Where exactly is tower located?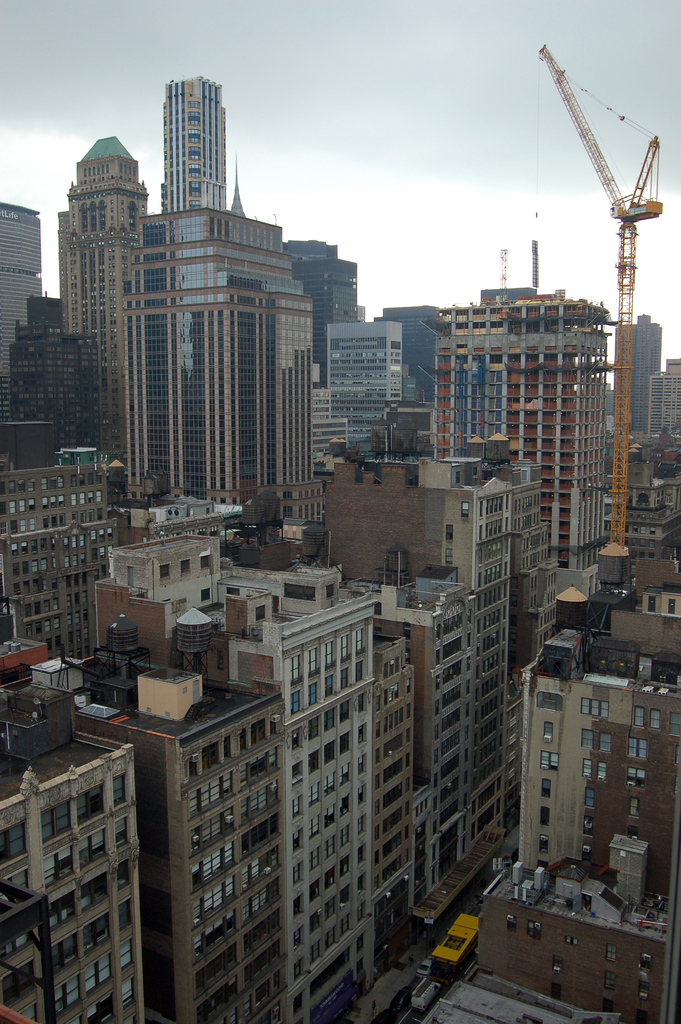
Its bounding box is (left=181, top=541, right=368, bottom=1023).
